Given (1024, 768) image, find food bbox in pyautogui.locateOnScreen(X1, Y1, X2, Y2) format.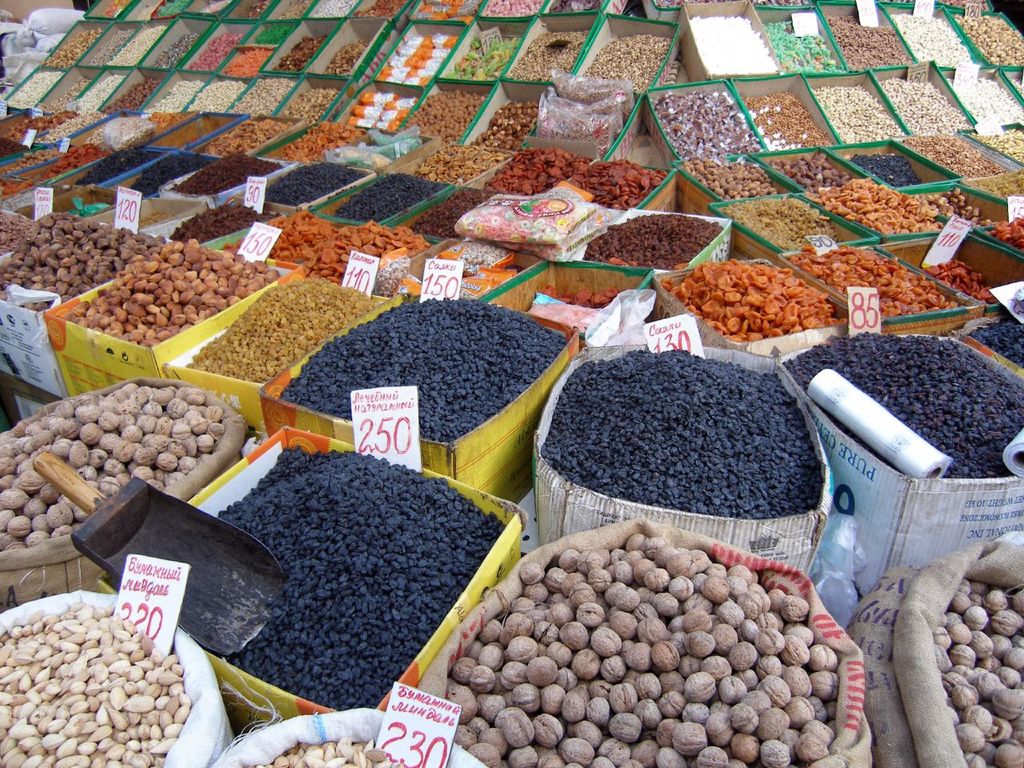
pyautogui.locateOnScreen(48, 74, 96, 111).
